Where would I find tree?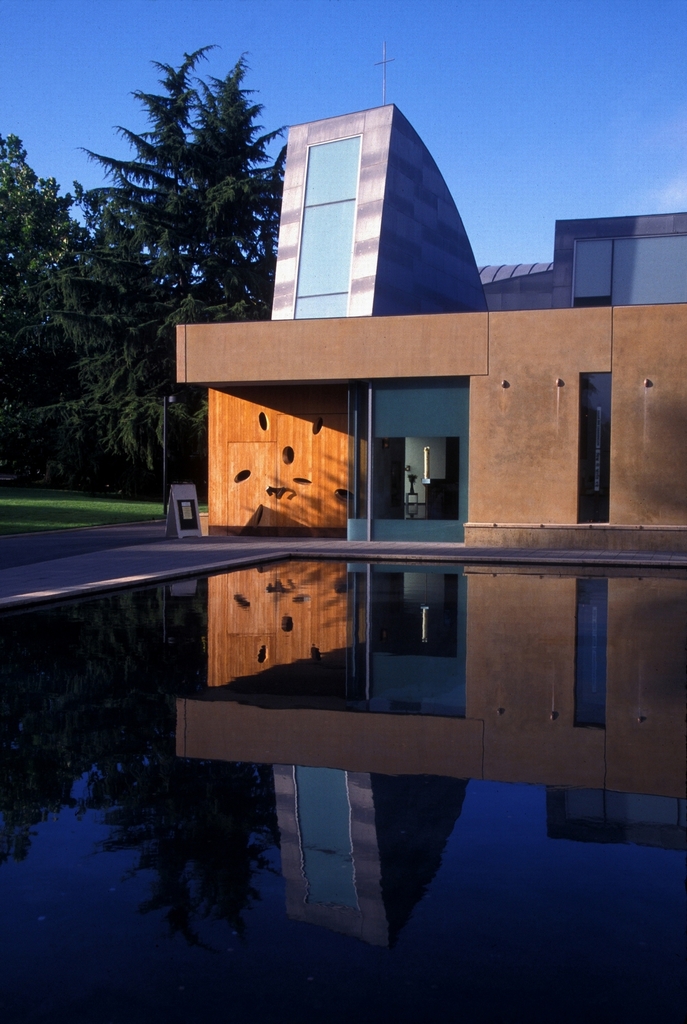
At l=0, t=136, r=157, b=500.
